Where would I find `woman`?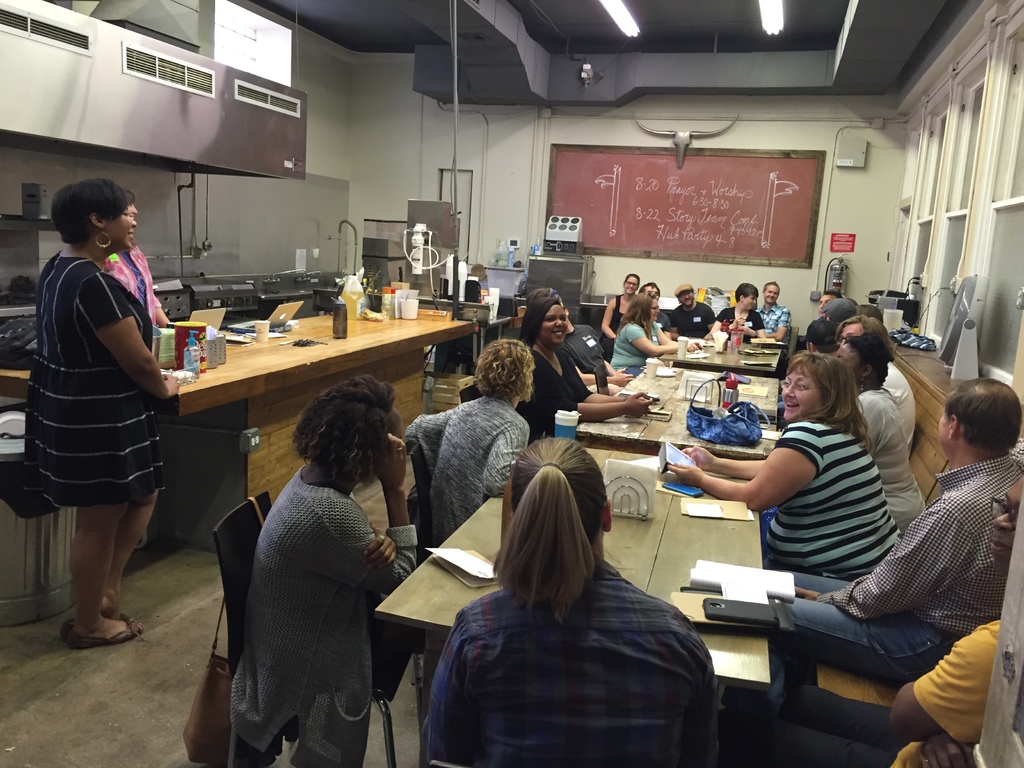
At locate(602, 269, 640, 362).
